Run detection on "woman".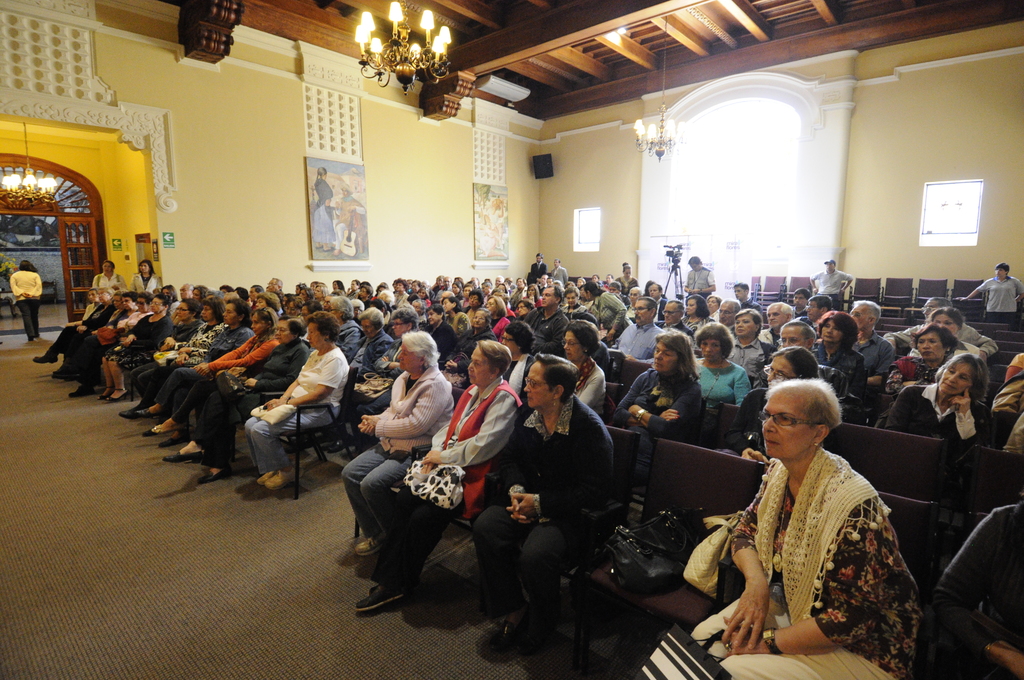
Result: select_region(390, 279, 410, 312).
